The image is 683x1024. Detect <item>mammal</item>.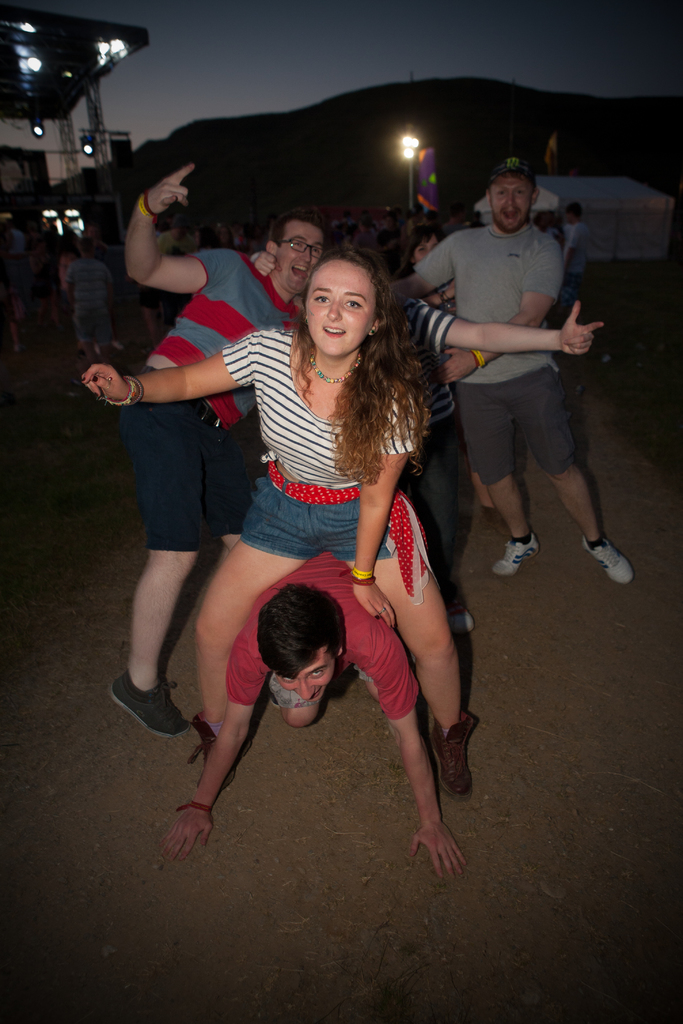
Detection: 385:152:634:588.
